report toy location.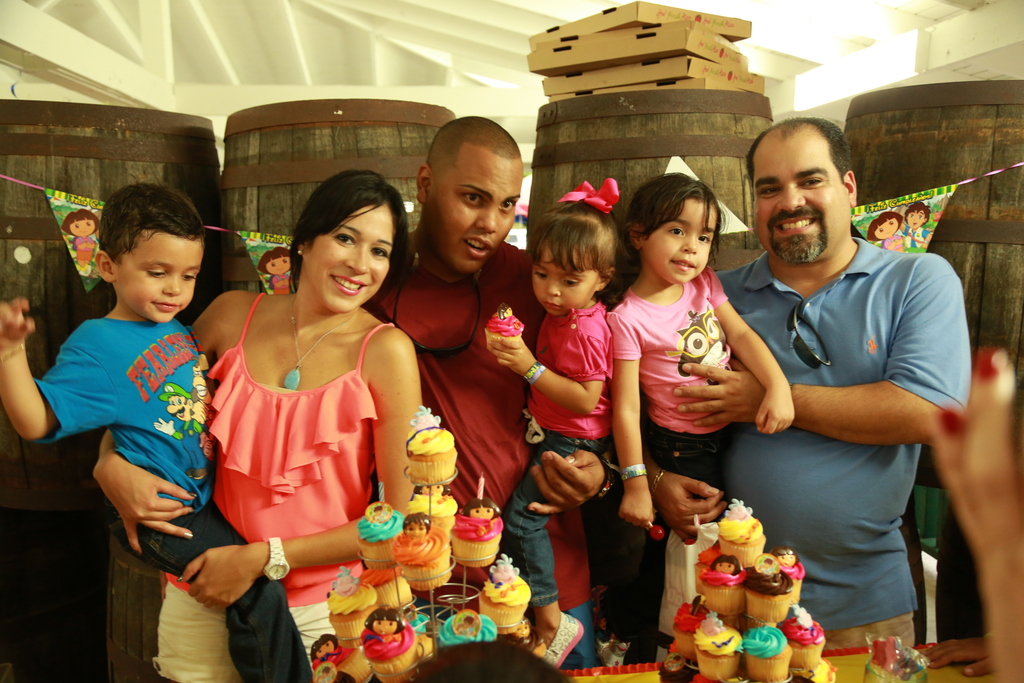
Report: <box>896,202,935,252</box>.
